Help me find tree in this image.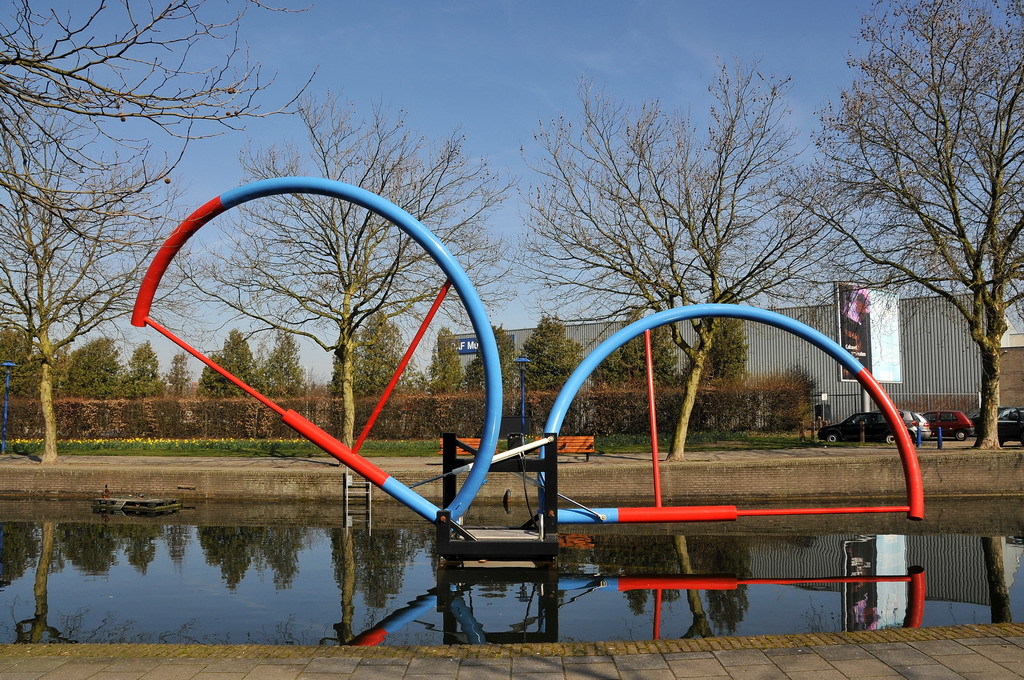
Found it: select_region(0, 111, 187, 464).
